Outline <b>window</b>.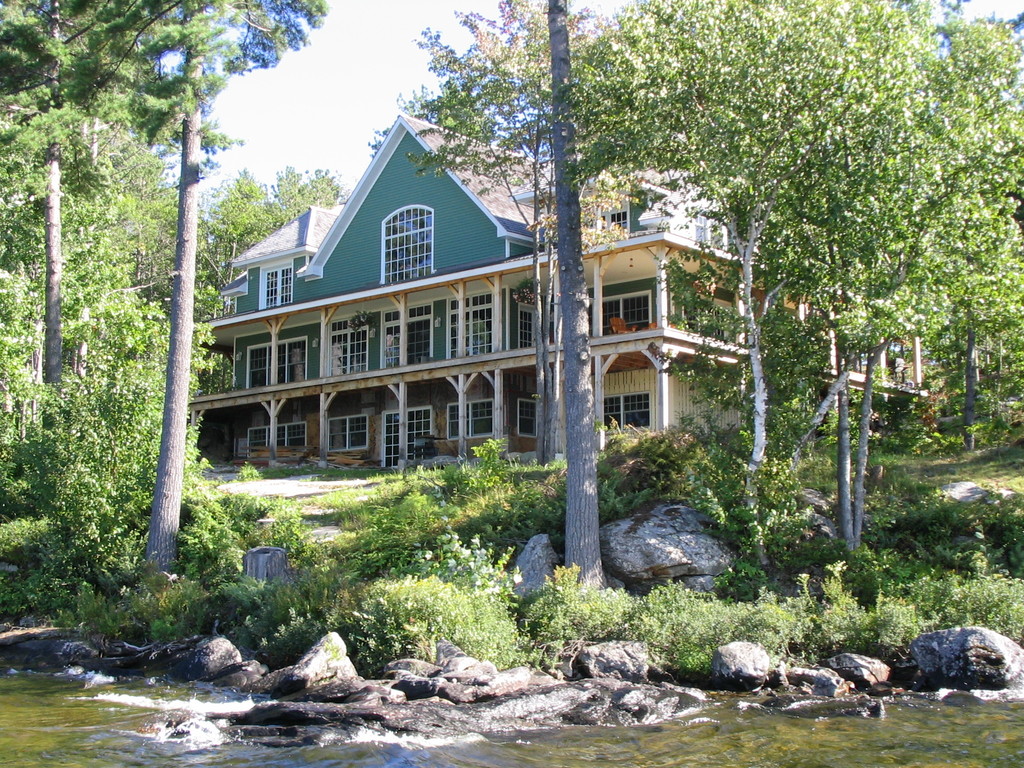
Outline: 449,405,495,440.
